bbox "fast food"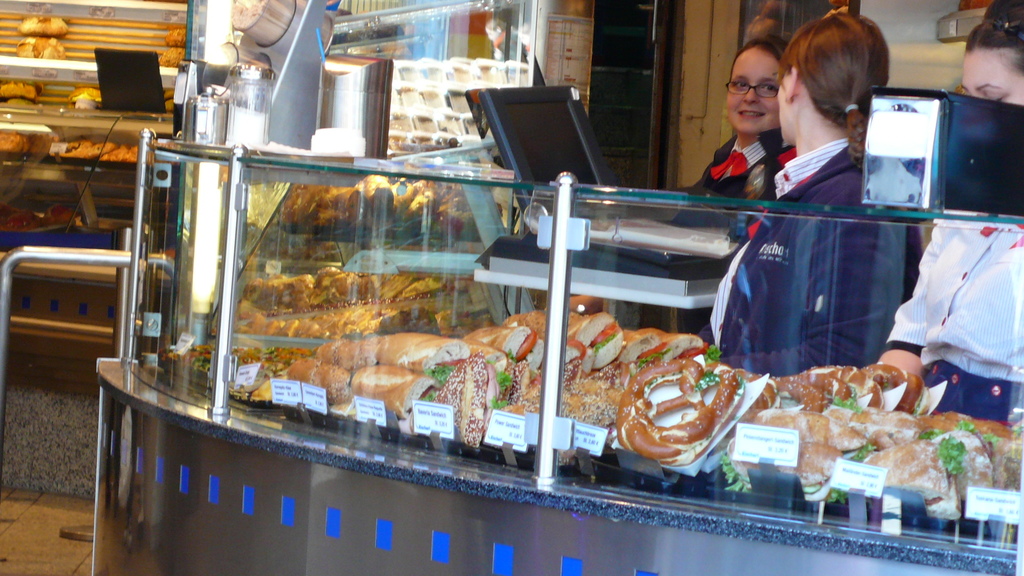
bbox=[863, 354, 938, 420]
